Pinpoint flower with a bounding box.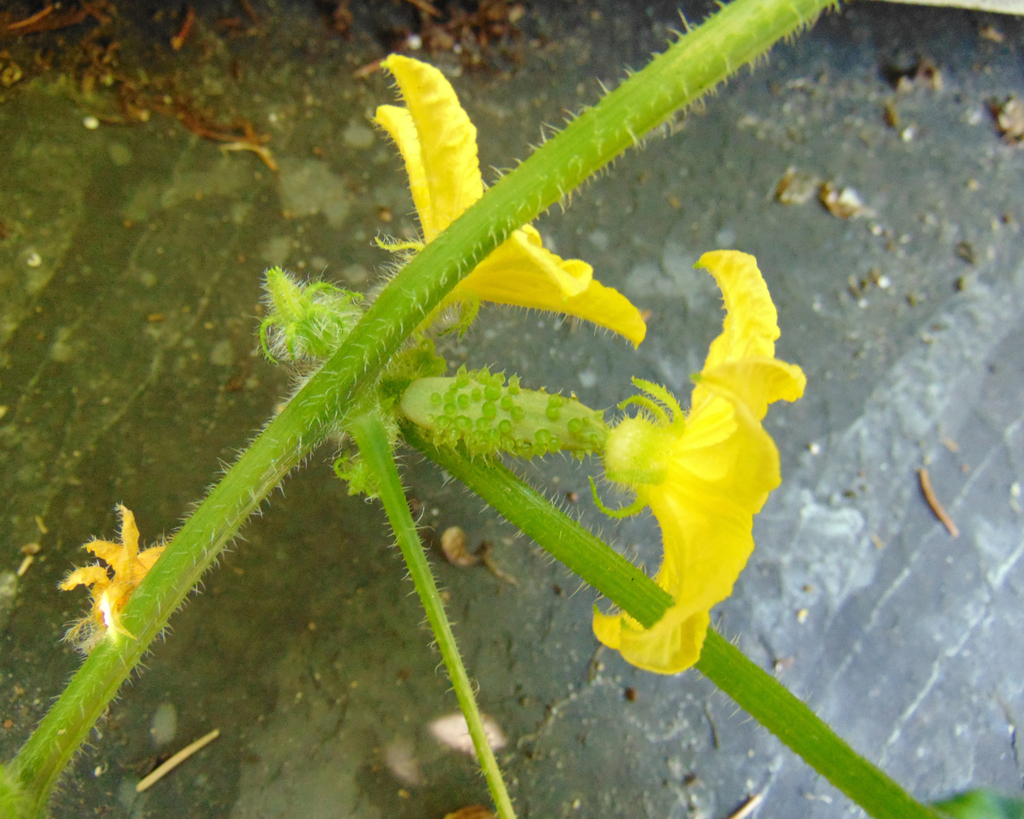
374:56:654:356.
